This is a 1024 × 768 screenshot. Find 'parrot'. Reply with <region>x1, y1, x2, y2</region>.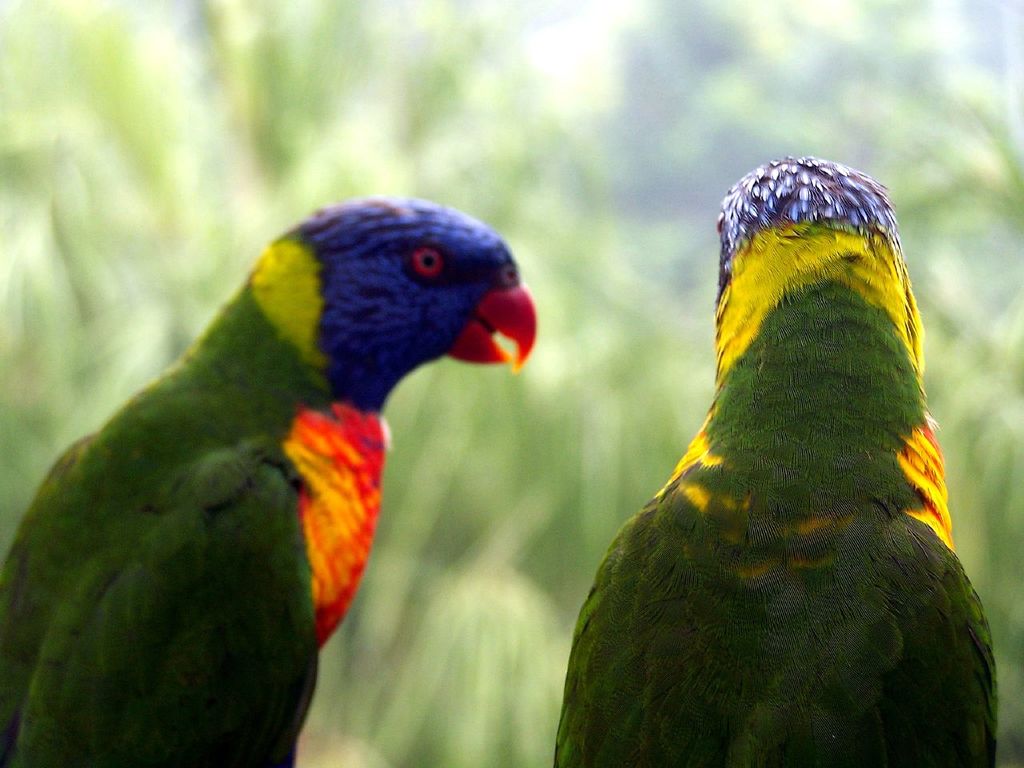
<region>0, 194, 538, 767</region>.
